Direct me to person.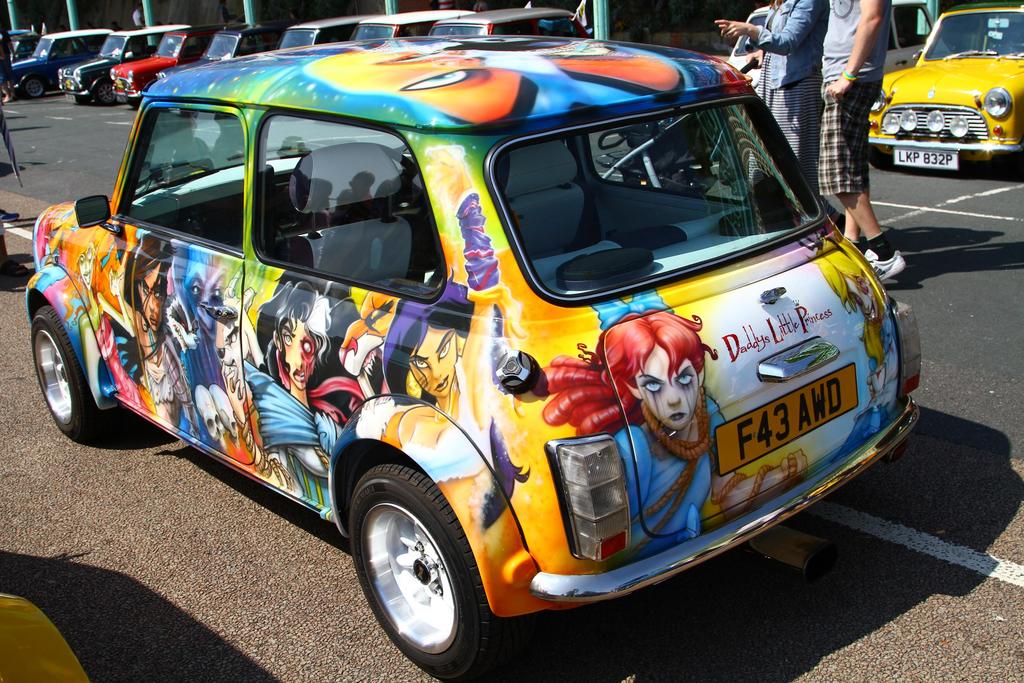
Direction: bbox=[0, 38, 31, 290].
